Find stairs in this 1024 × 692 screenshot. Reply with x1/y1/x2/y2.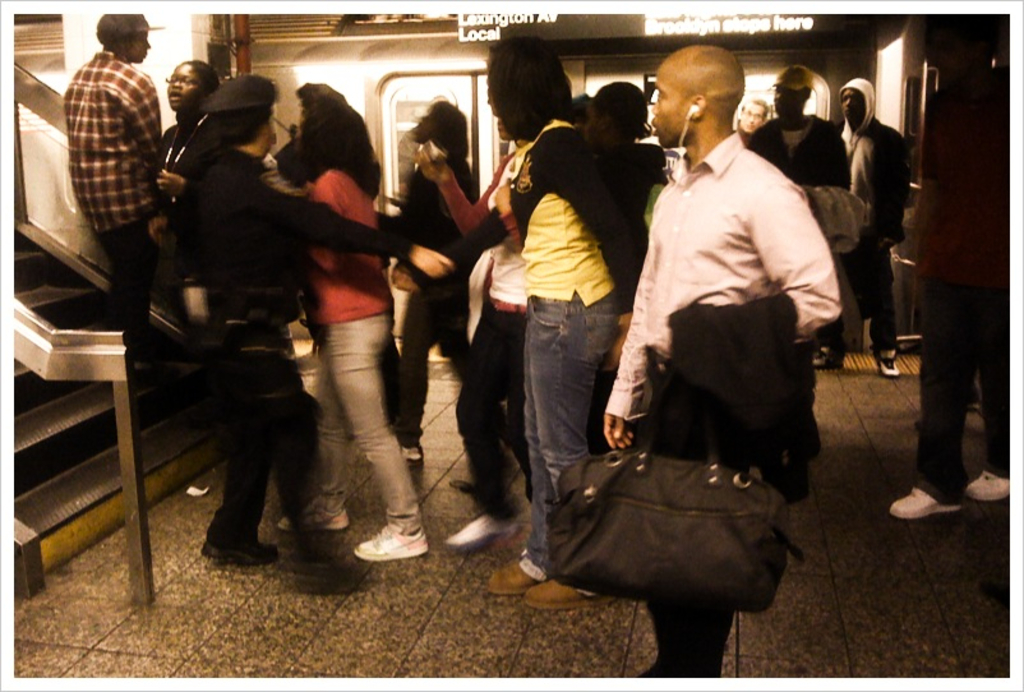
15/223/246/598.
